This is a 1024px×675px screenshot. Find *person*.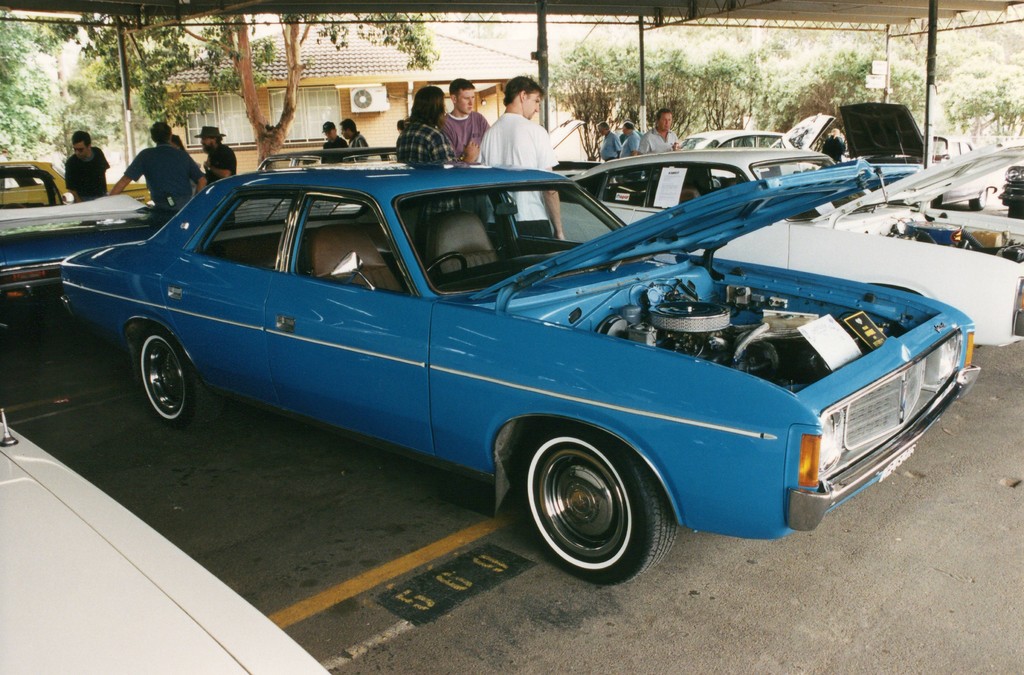
Bounding box: (63, 126, 110, 204).
